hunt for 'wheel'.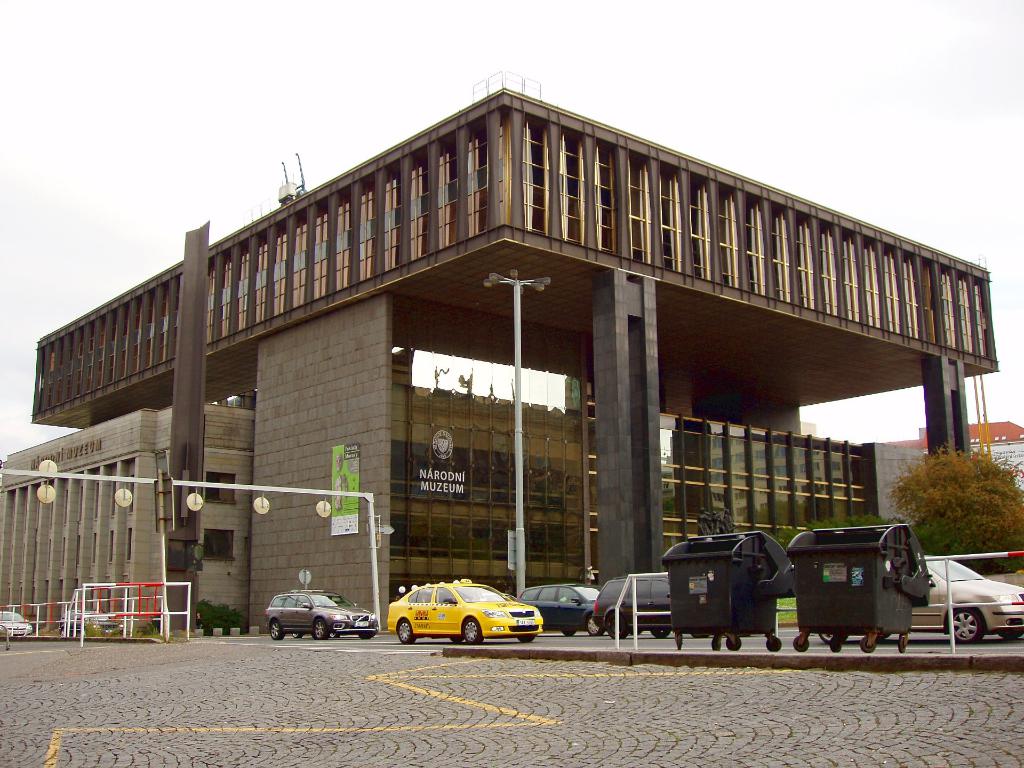
Hunted down at 328:630:340:637.
